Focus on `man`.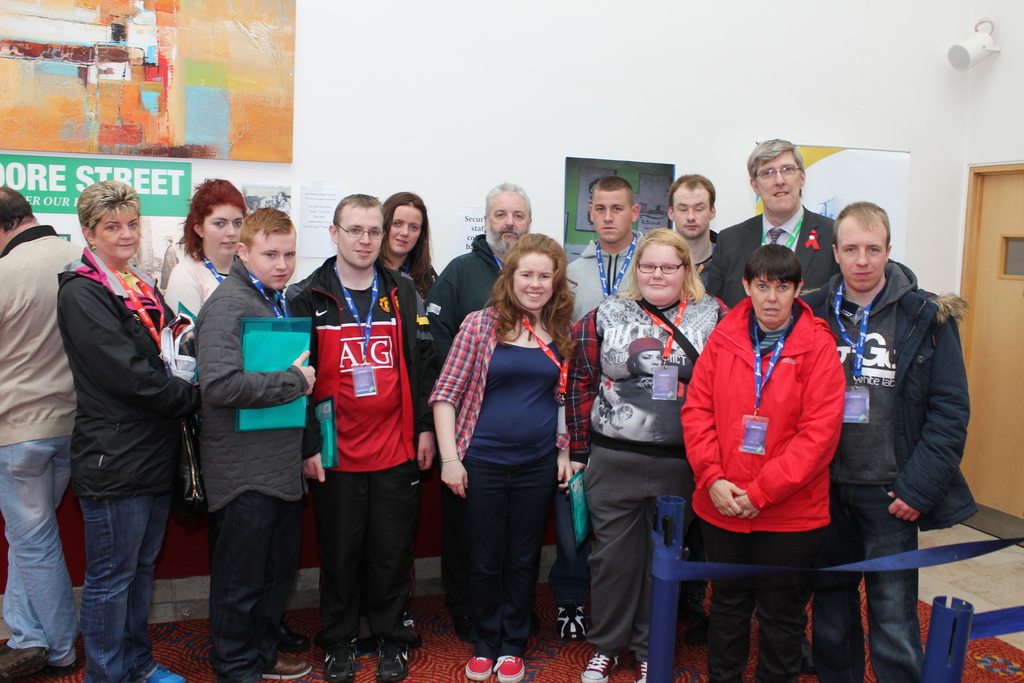
Focused at [285, 191, 441, 679].
